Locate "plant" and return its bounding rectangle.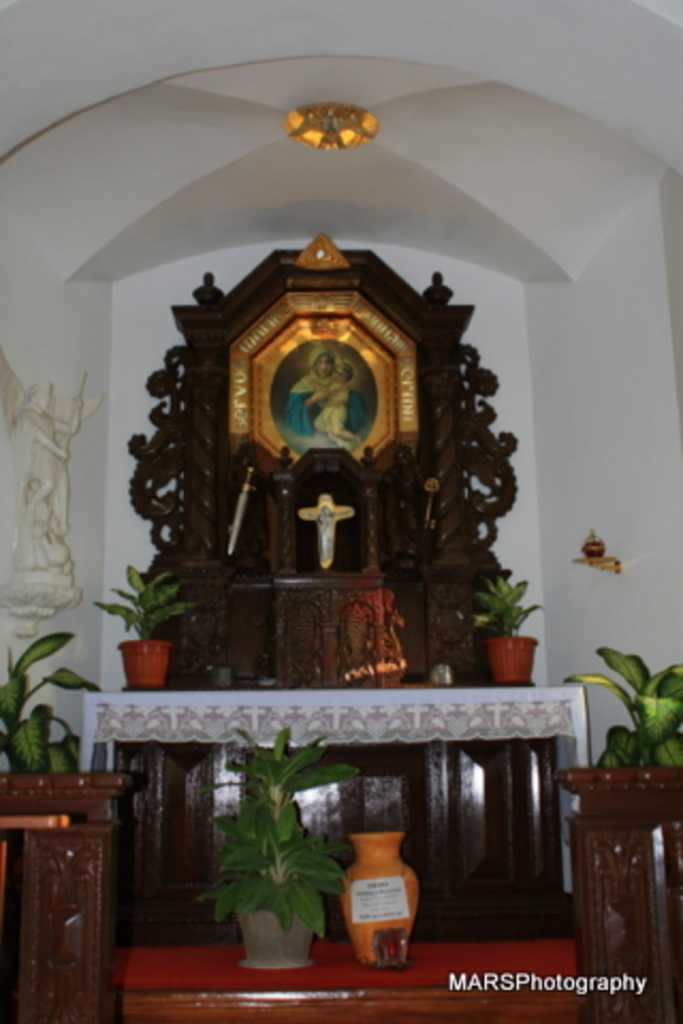
detection(478, 567, 538, 636).
